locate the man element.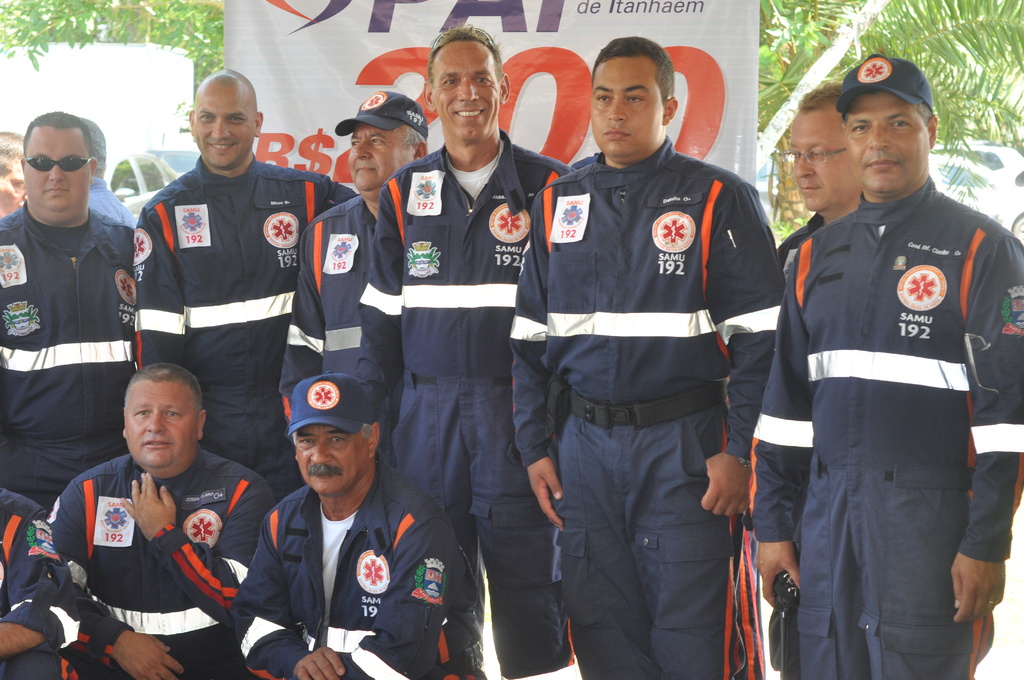
Element bbox: 0/490/89/679.
